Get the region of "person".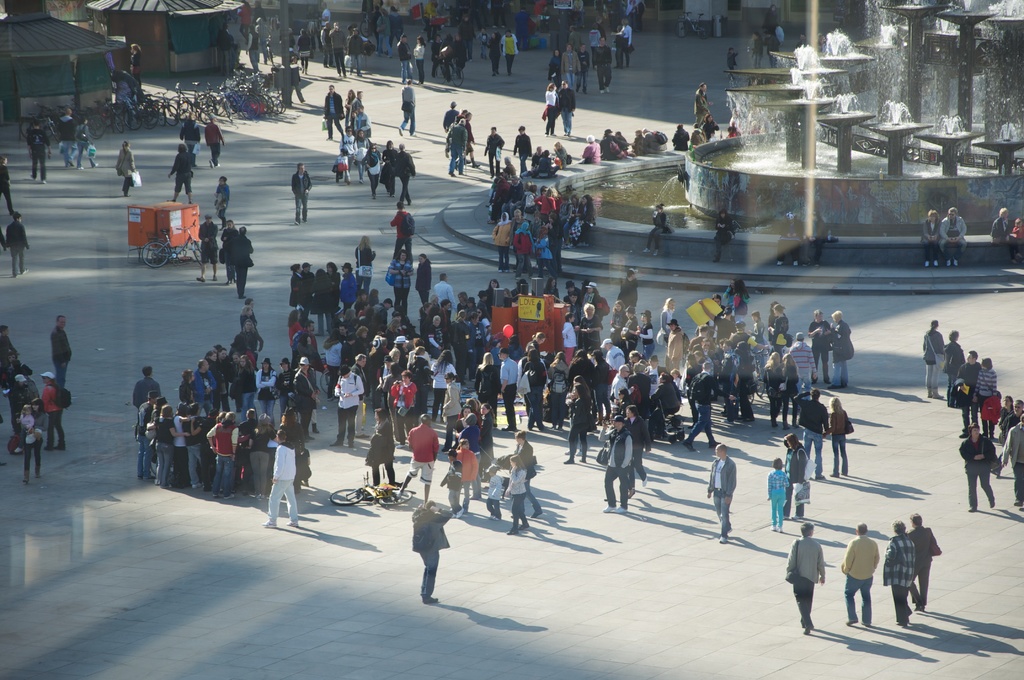
locate(440, 449, 463, 518).
